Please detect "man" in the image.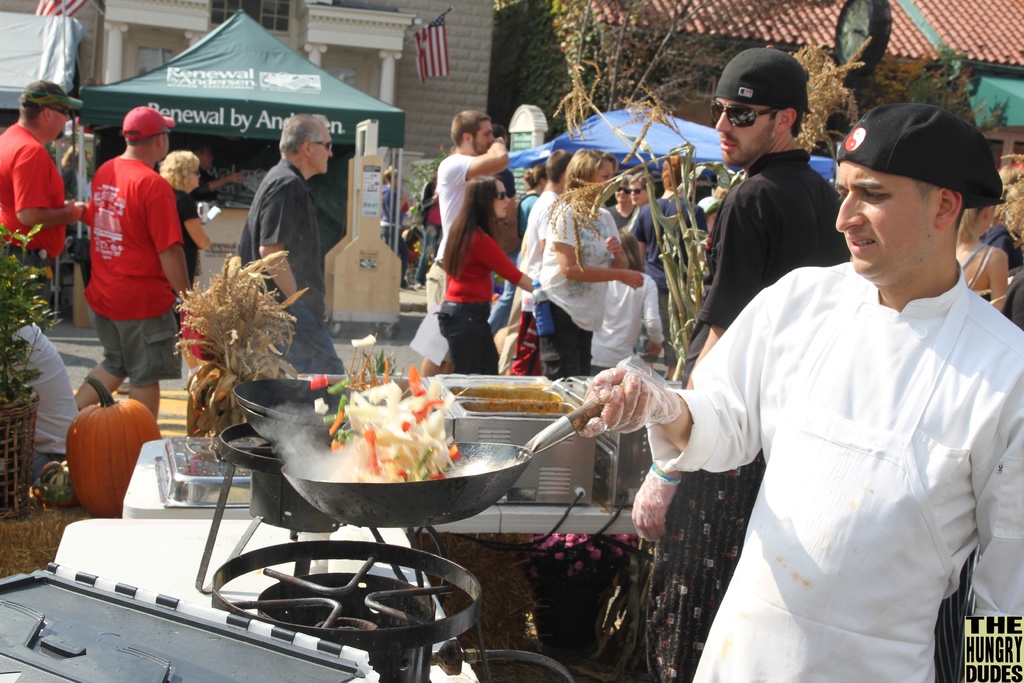
rect(67, 99, 193, 402).
